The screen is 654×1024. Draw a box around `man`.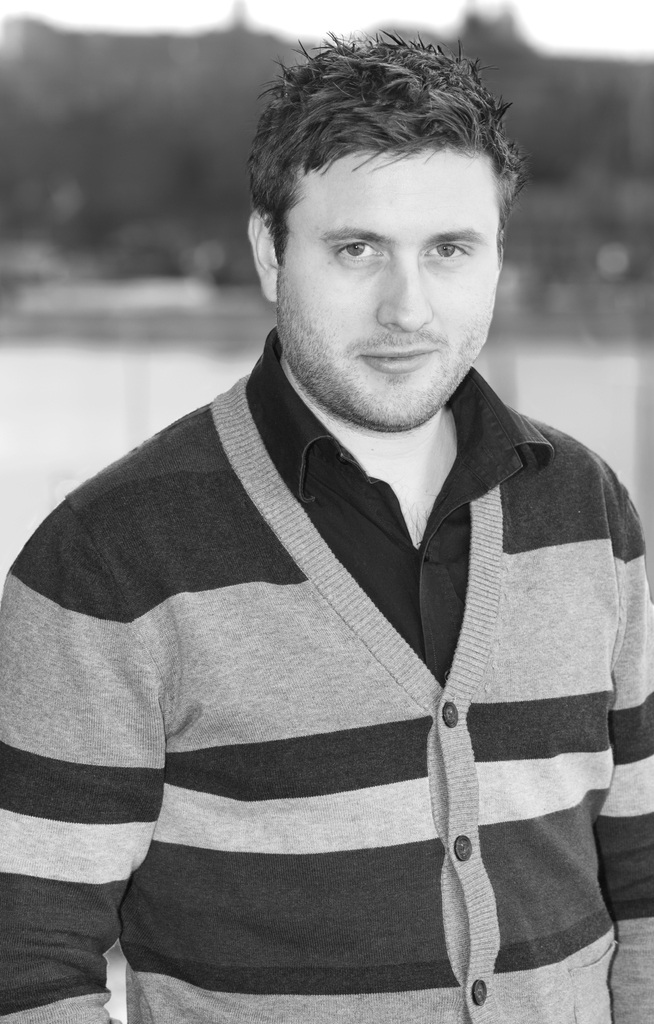
crop(14, 59, 648, 1000).
